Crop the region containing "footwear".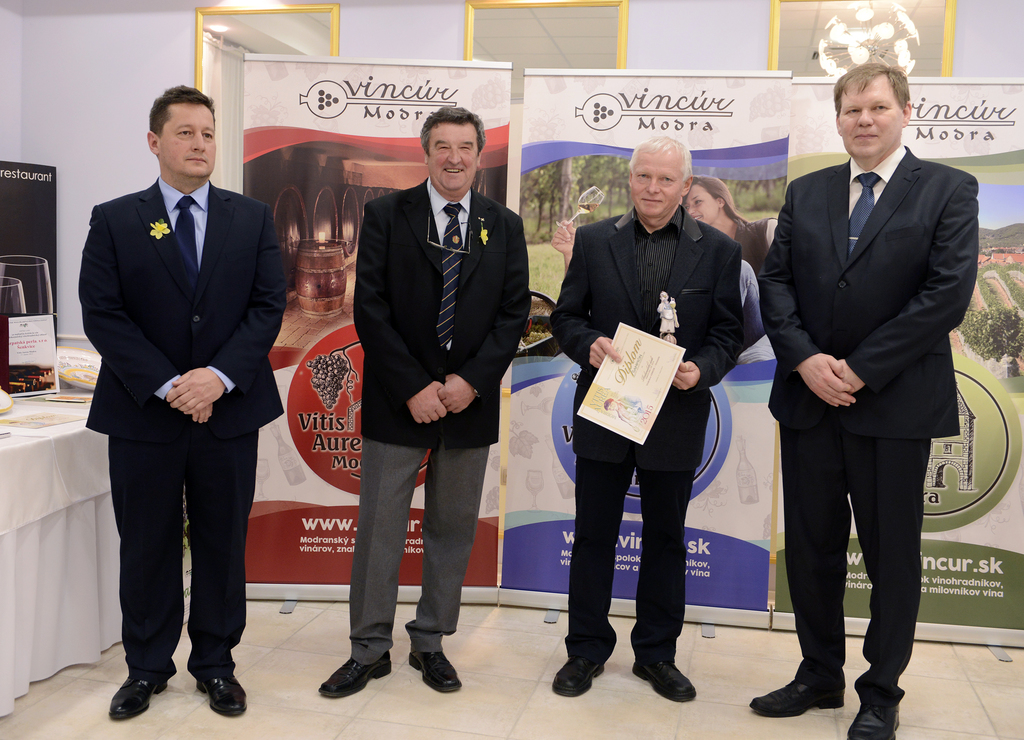
Crop region: x1=407, y1=650, x2=462, y2=693.
